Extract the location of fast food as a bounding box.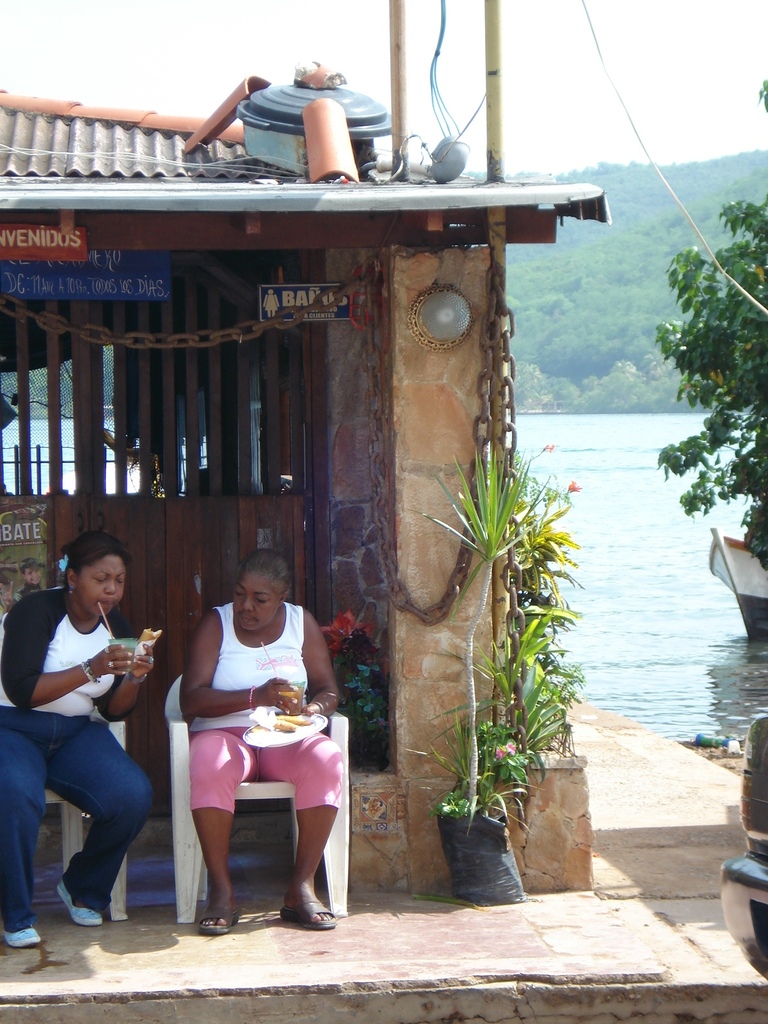
133:624:163:668.
